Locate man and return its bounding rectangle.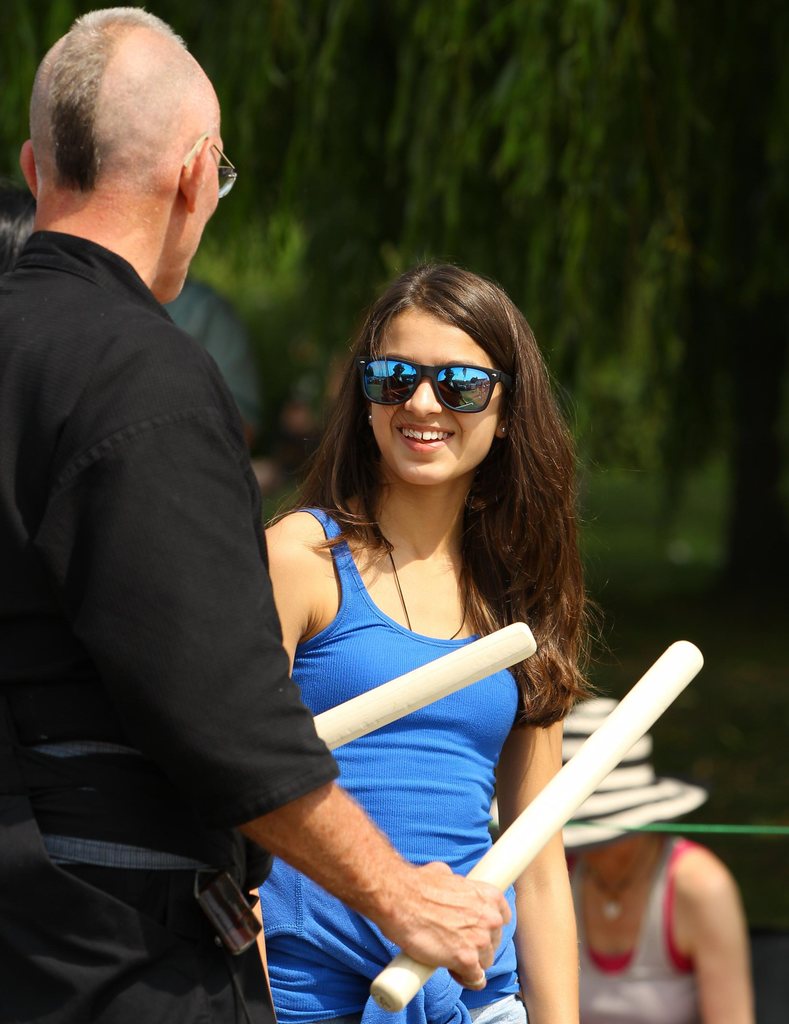
locate(33, 44, 439, 1016).
